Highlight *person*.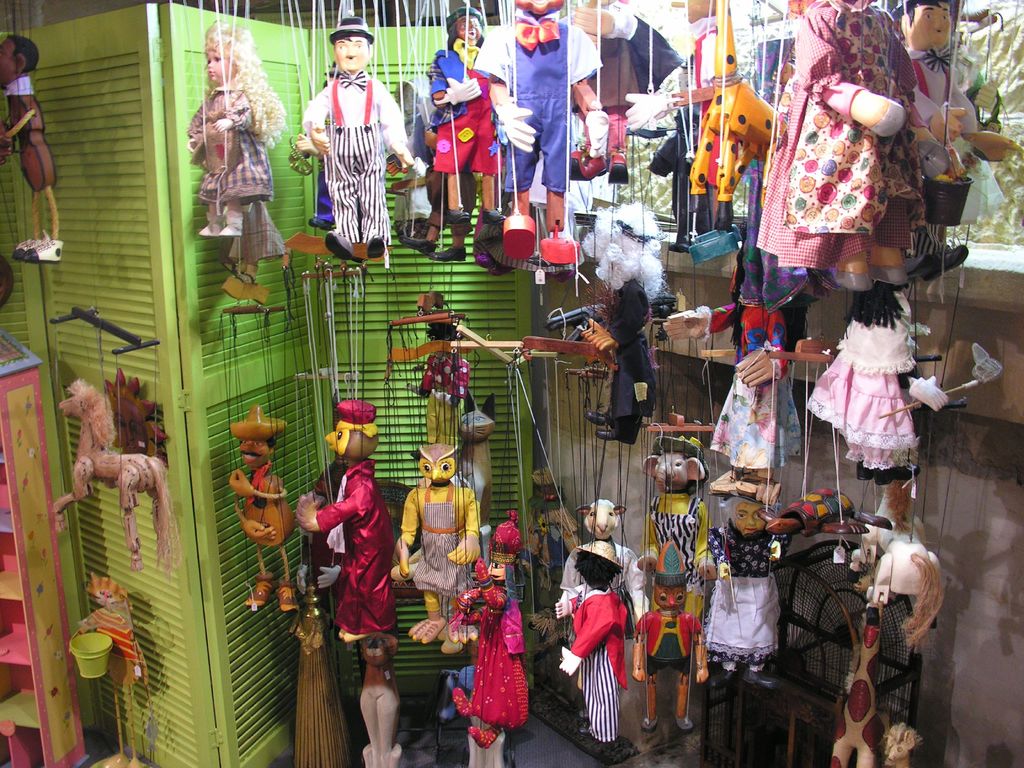
Highlighted region: detection(0, 35, 70, 257).
